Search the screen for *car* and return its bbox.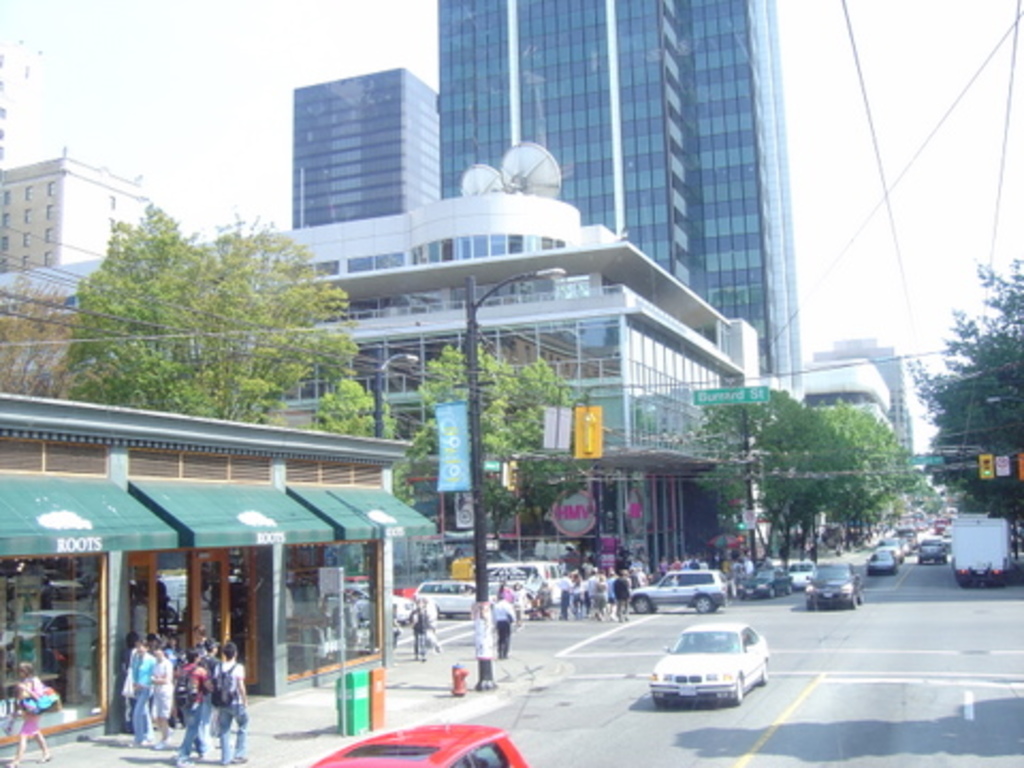
Found: x1=745, y1=559, x2=783, y2=595.
